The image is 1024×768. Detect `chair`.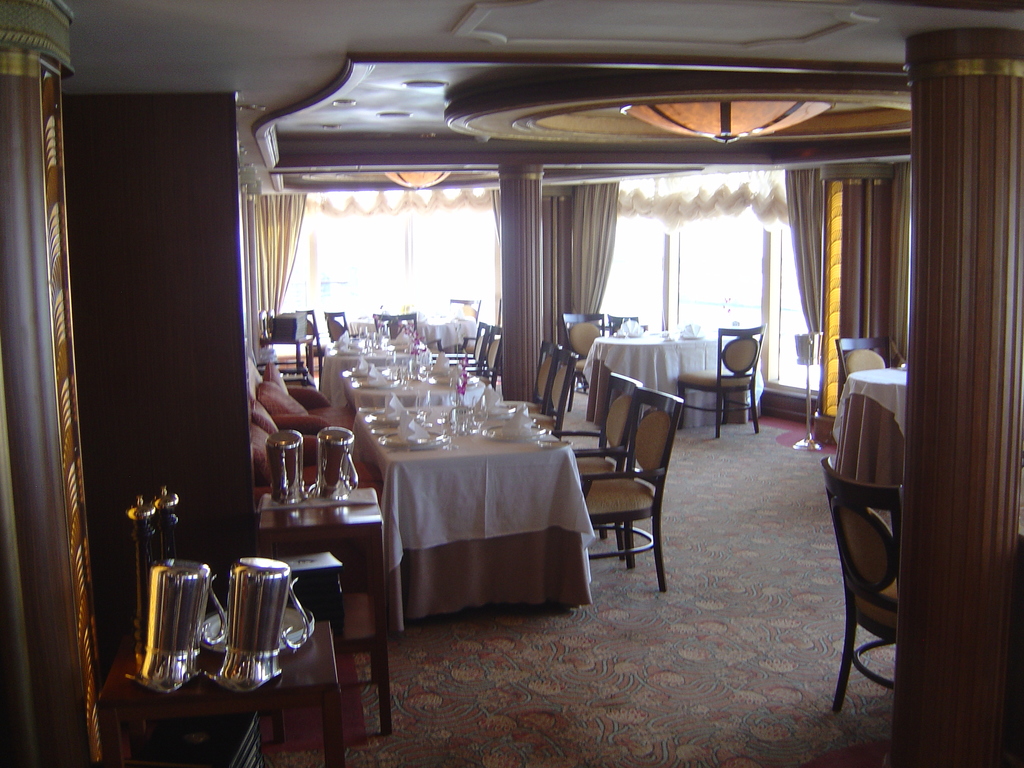
Detection: (x1=551, y1=369, x2=641, y2=562).
